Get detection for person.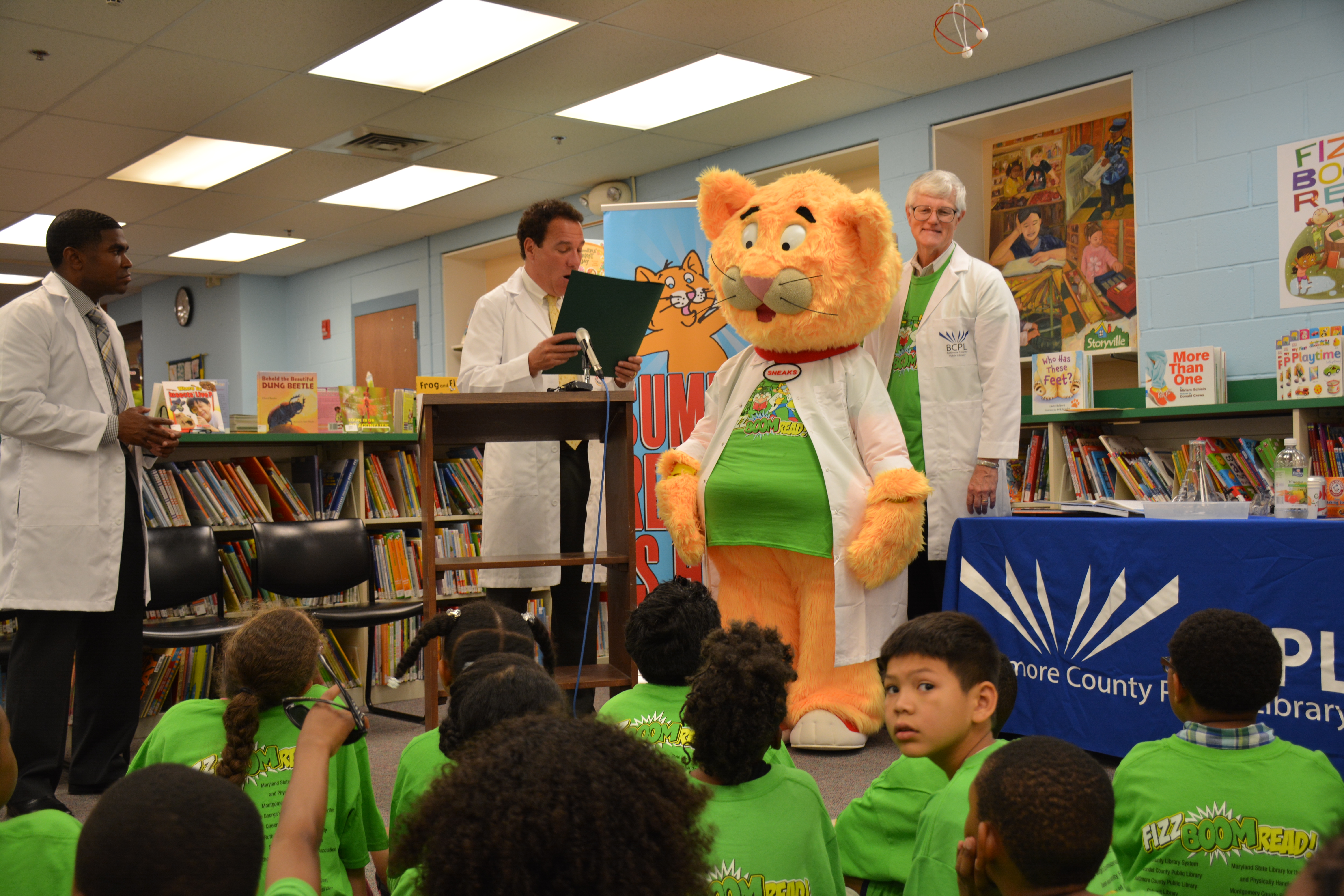
Detection: left=38, top=89, right=41, bottom=95.
